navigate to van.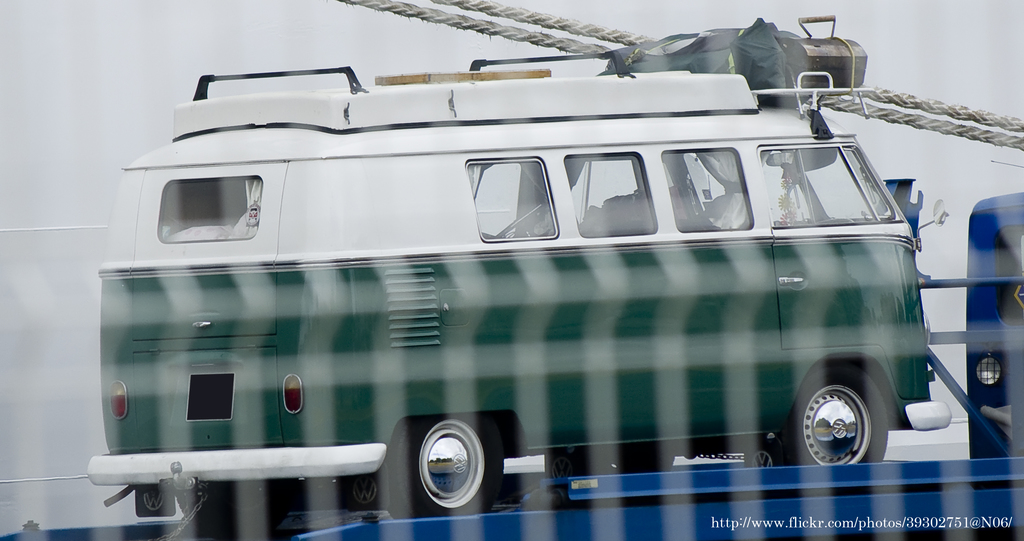
Navigation target: [84, 54, 952, 521].
